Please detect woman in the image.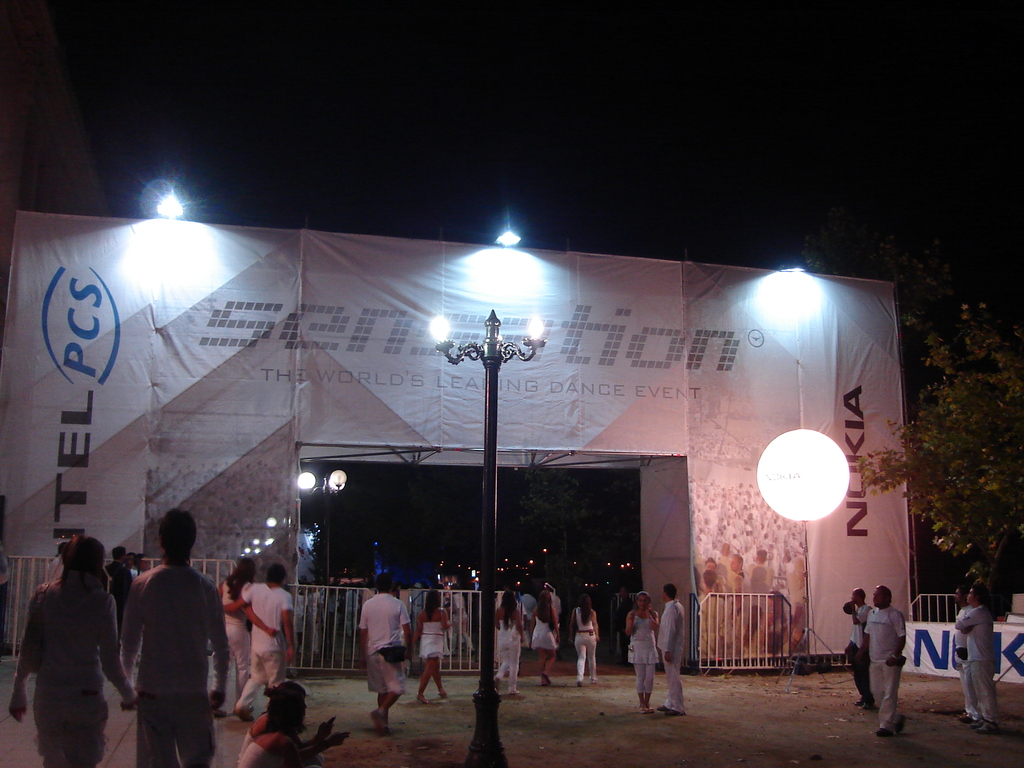
bbox(521, 589, 562, 684).
